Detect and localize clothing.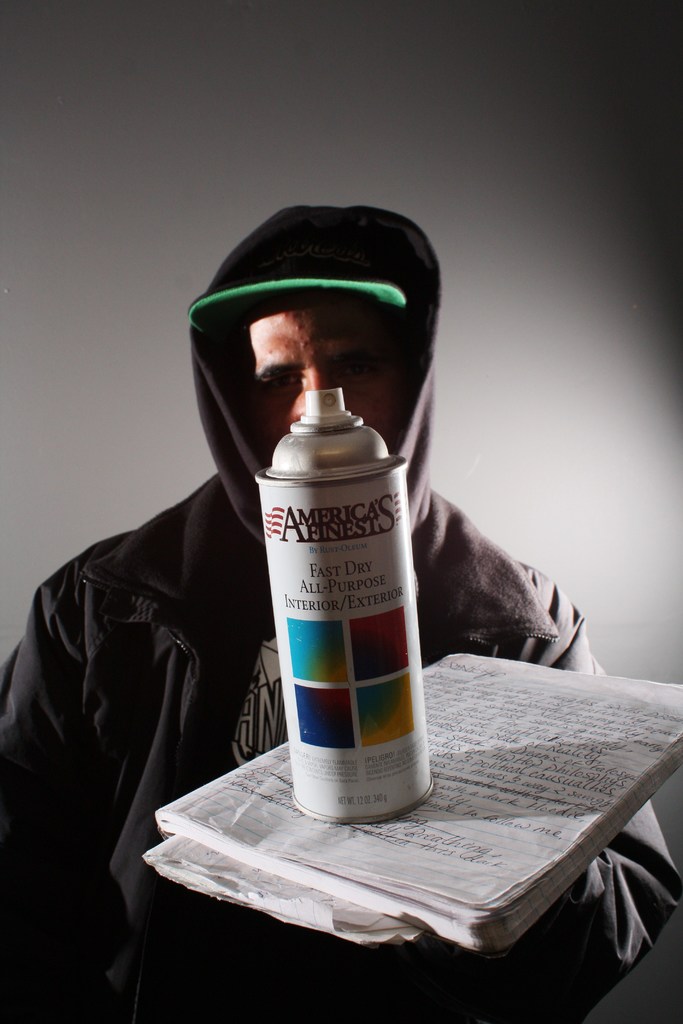
Localized at bbox=(0, 200, 677, 1023).
